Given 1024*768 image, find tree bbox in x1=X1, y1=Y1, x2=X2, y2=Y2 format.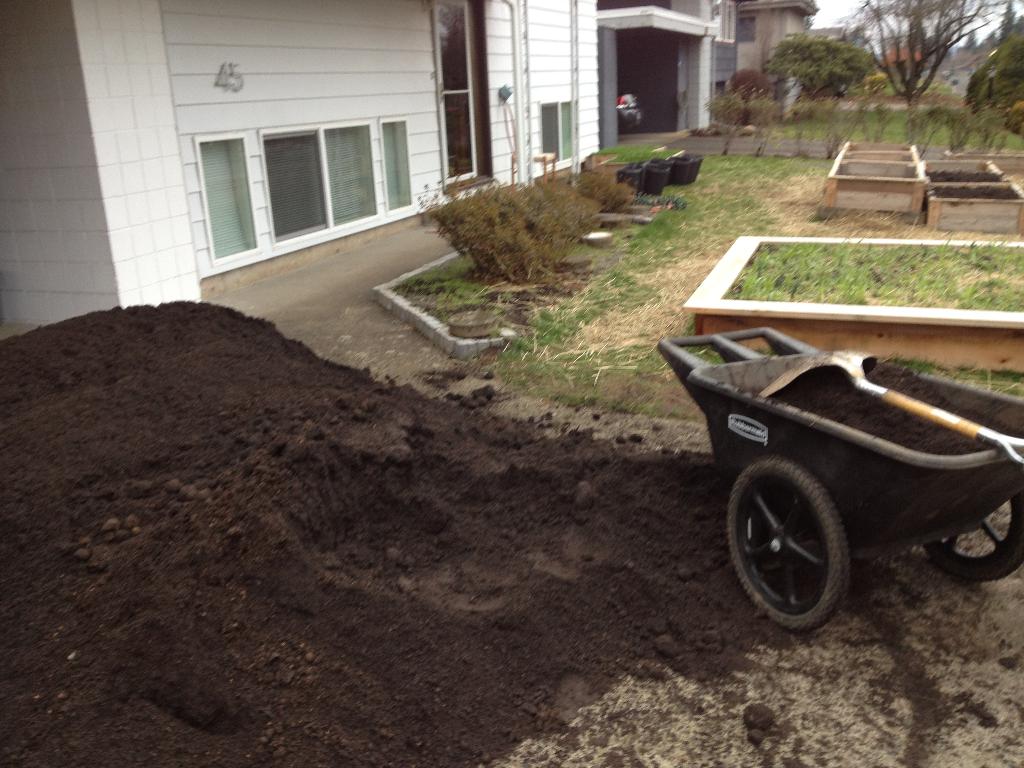
x1=759, y1=31, x2=878, y2=103.
